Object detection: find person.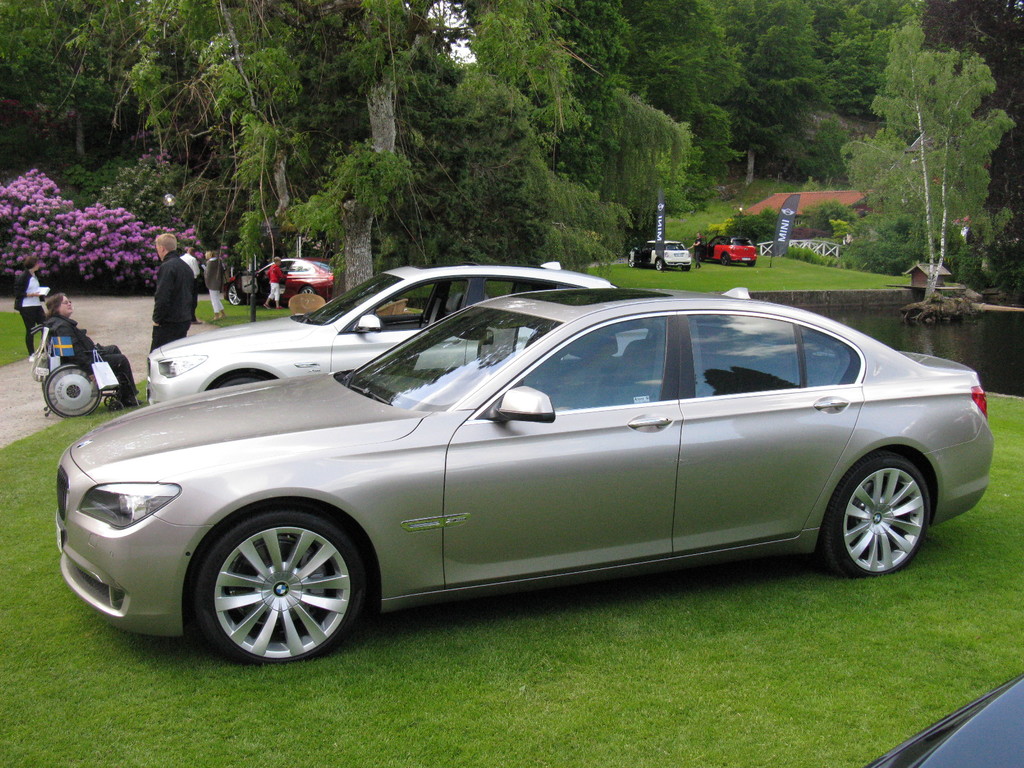
bbox=(260, 257, 289, 313).
